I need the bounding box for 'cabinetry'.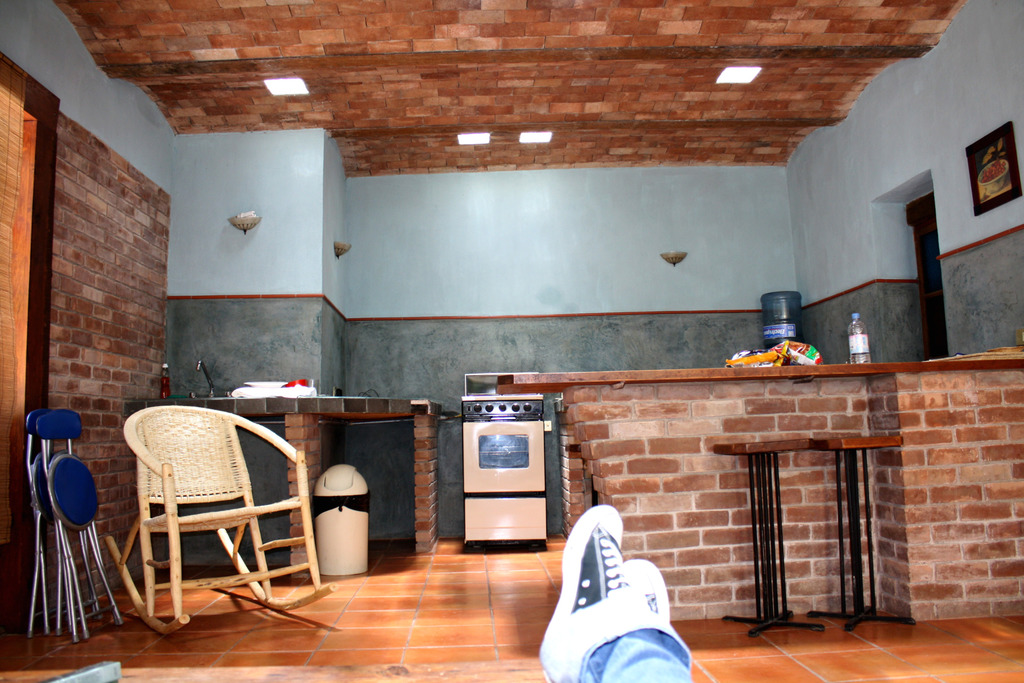
Here it is: crop(419, 339, 1003, 622).
